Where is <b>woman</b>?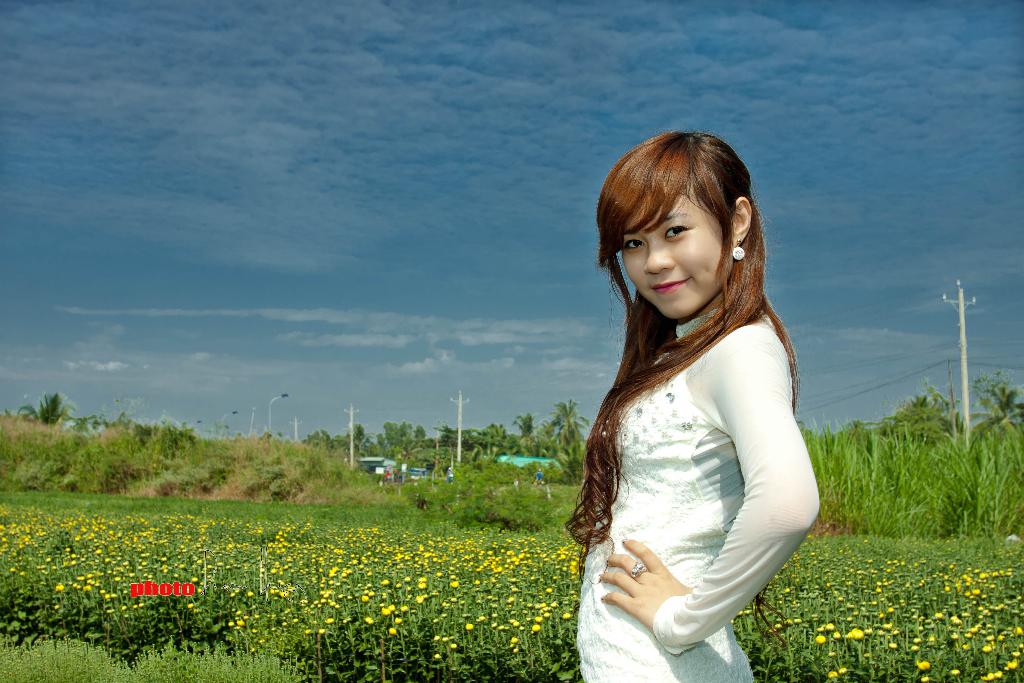
560,131,824,682.
